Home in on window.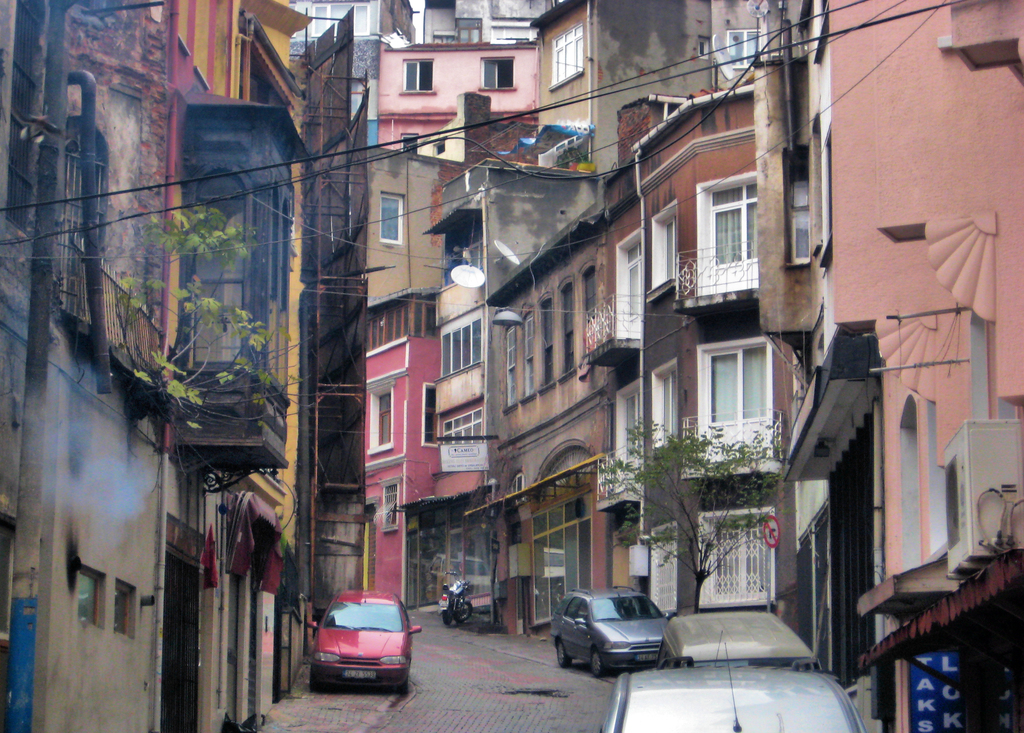
Homed in at x1=545, y1=310, x2=549, y2=384.
